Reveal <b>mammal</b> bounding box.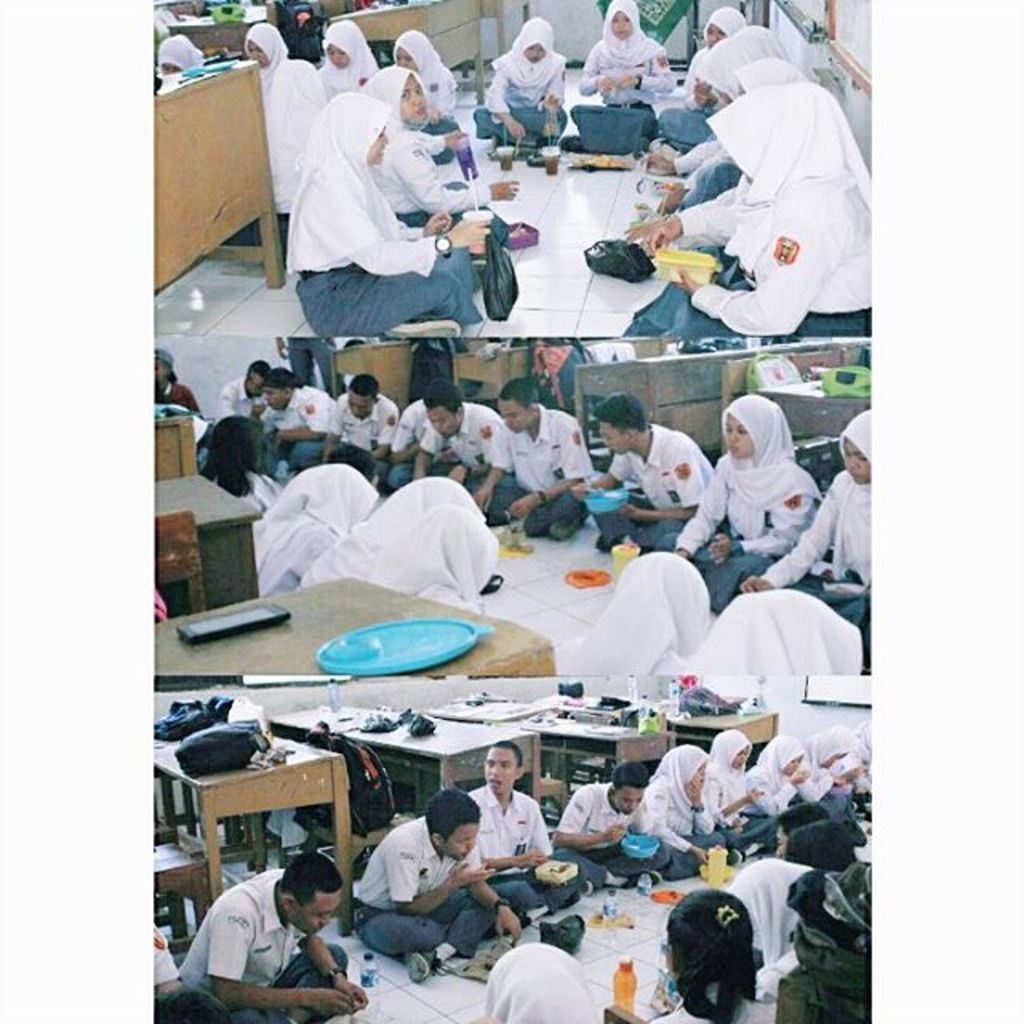
Revealed: <region>667, 18, 787, 178</region>.
